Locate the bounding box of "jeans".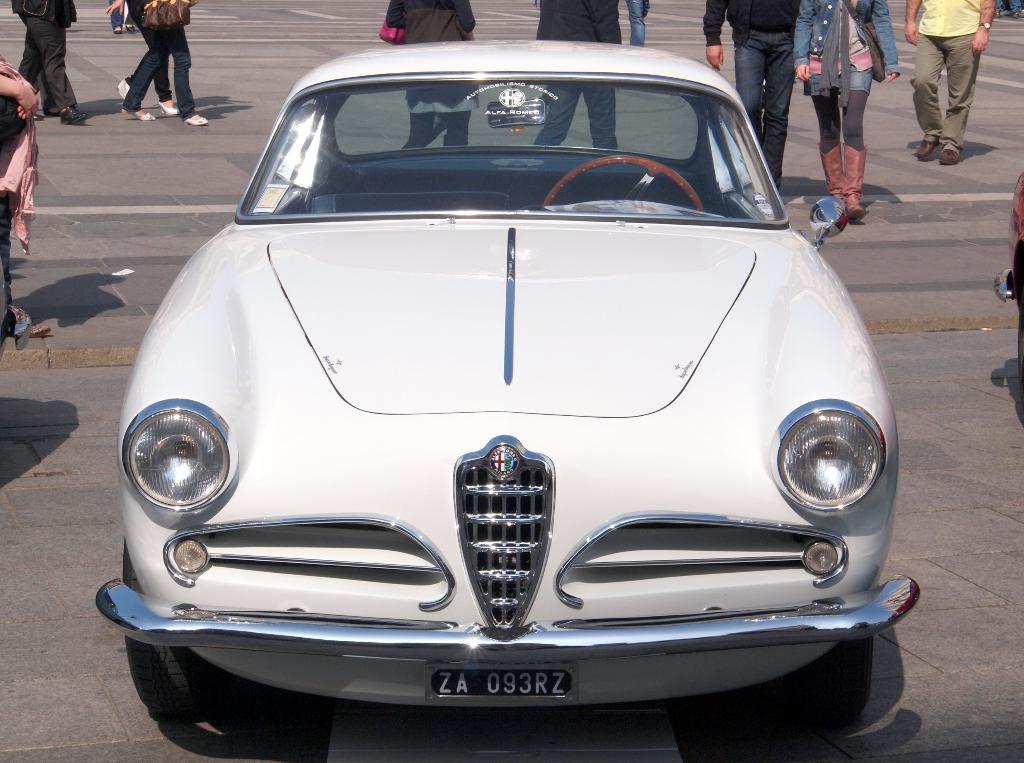
Bounding box: l=735, t=33, r=796, b=190.
